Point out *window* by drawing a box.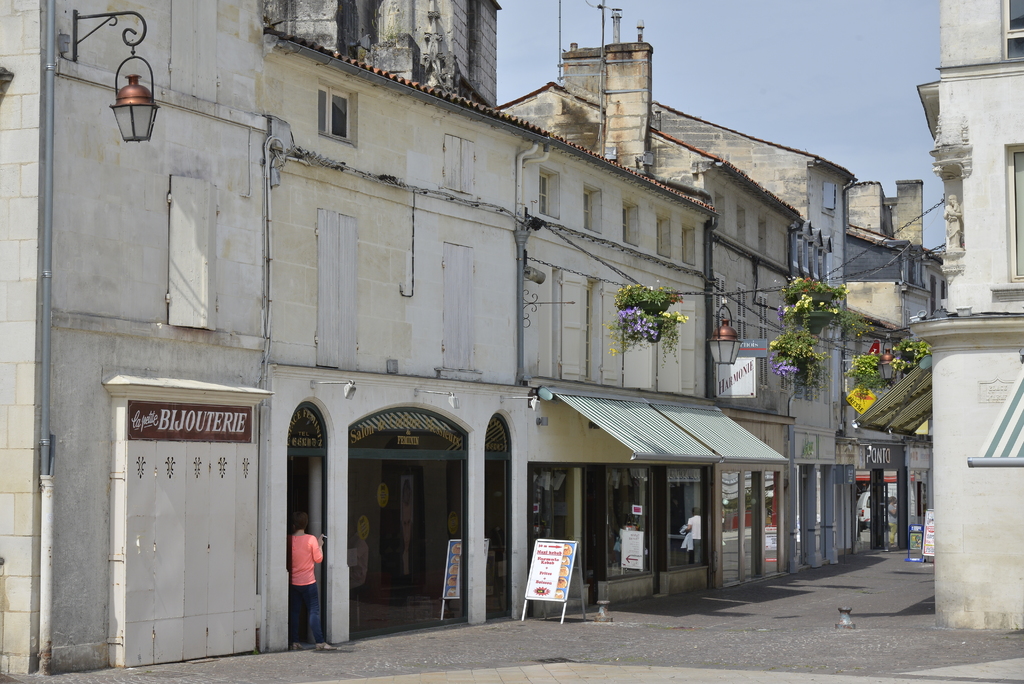
757,295,769,341.
